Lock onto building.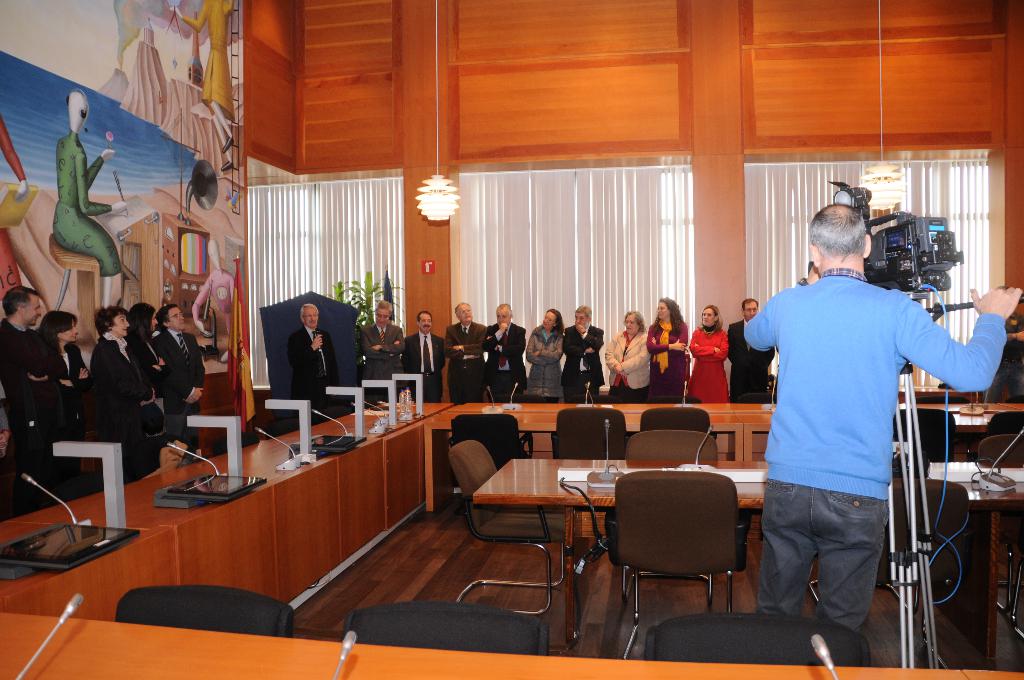
Locked: {"x1": 0, "y1": 0, "x2": 1023, "y2": 679}.
